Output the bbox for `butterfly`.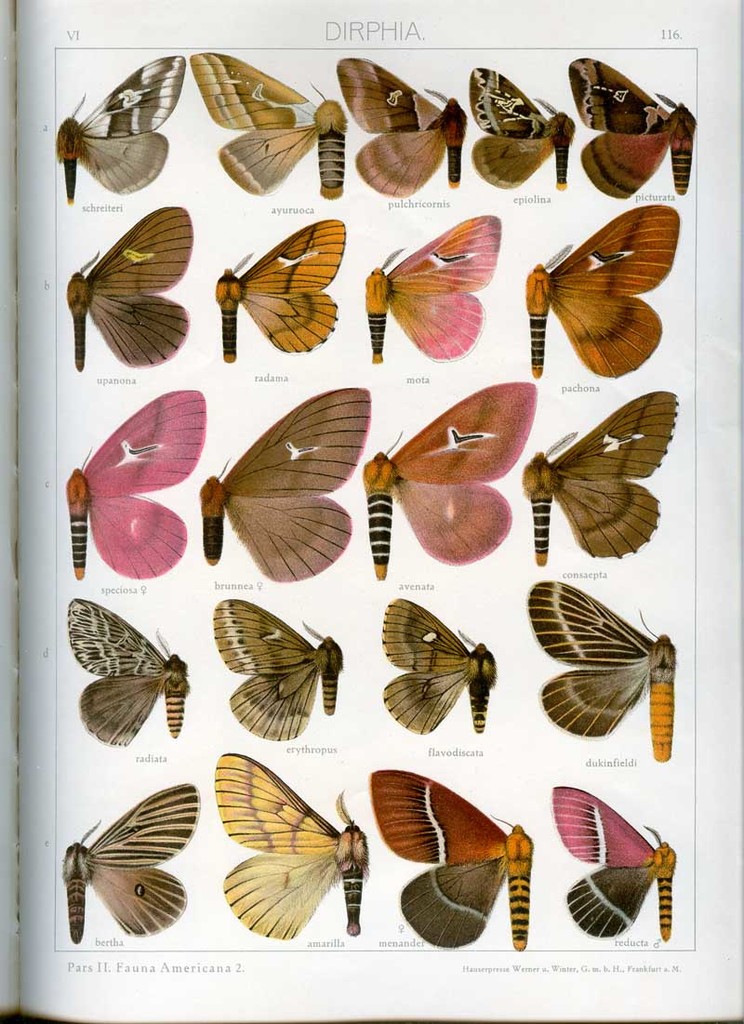
73 597 187 747.
